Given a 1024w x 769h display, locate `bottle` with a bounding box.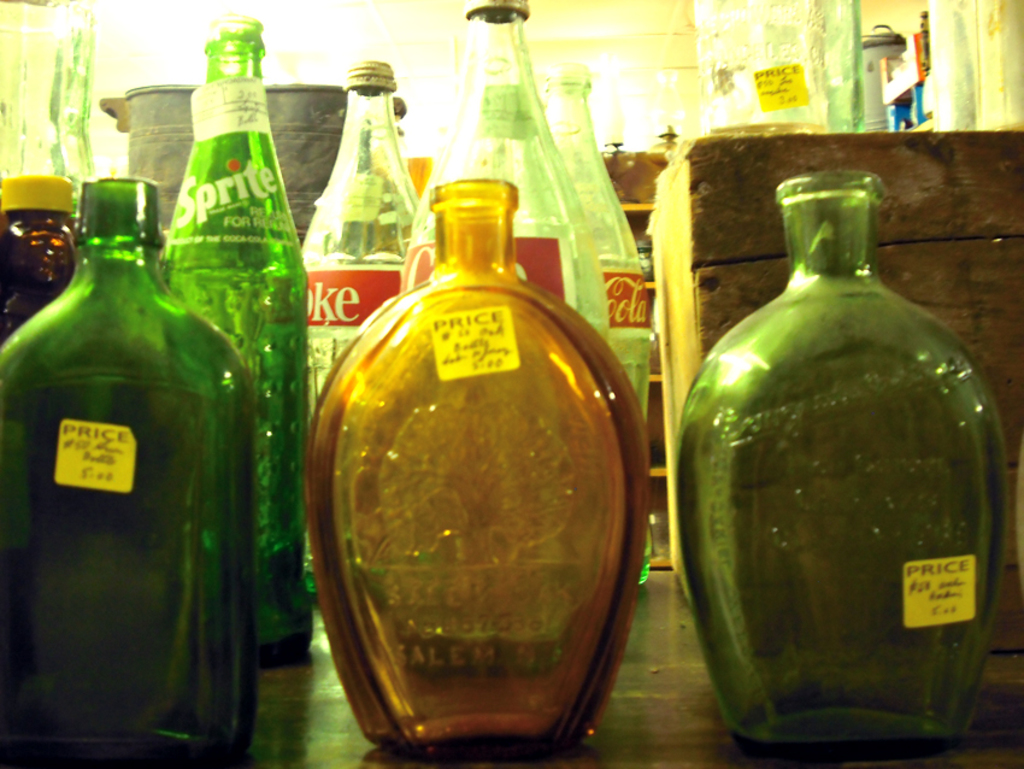
Located: (670,164,1012,761).
